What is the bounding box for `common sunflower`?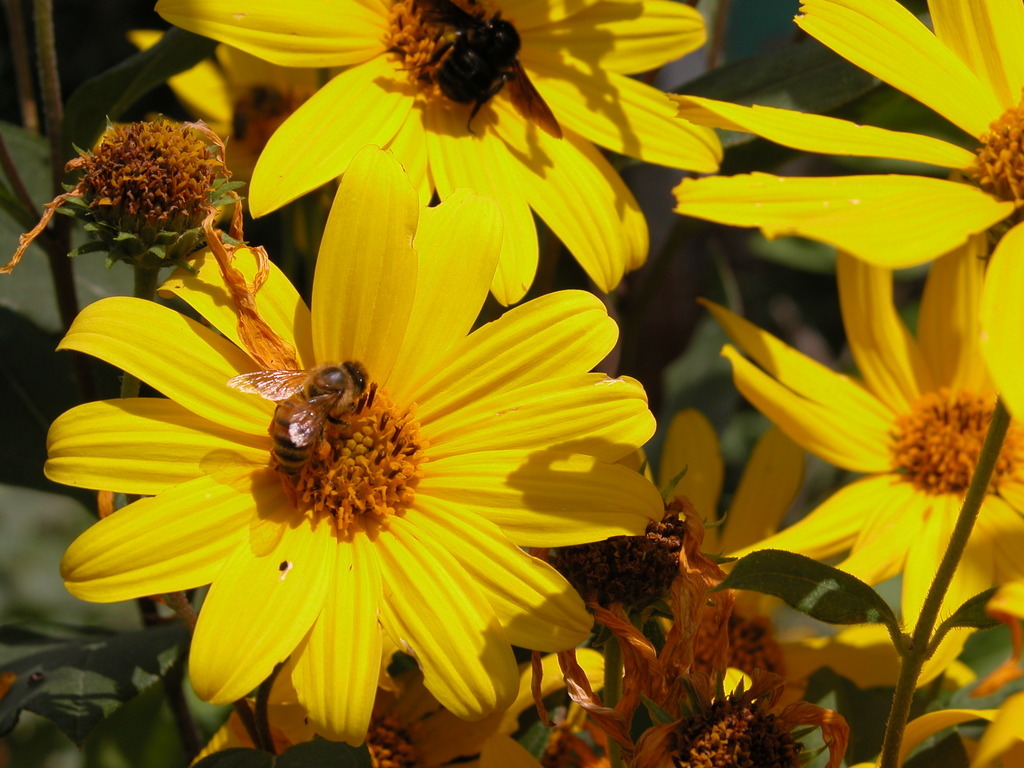
<region>70, 185, 690, 767</region>.
